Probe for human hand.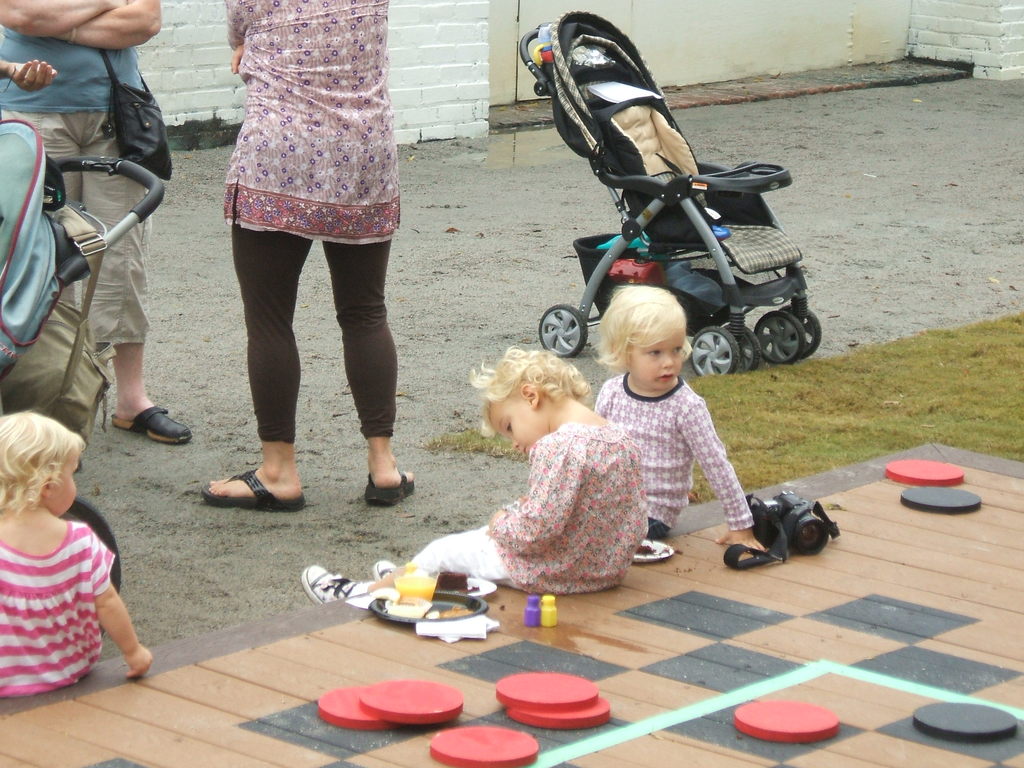
Probe result: locate(488, 506, 505, 534).
